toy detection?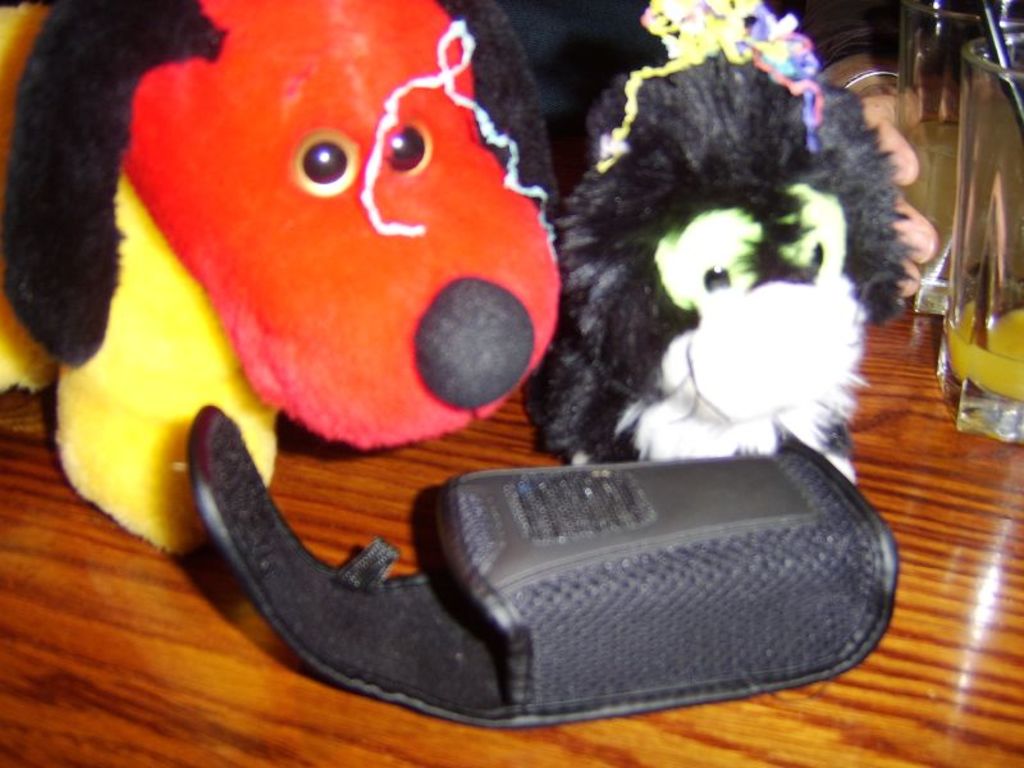
detection(897, 0, 991, 303)
